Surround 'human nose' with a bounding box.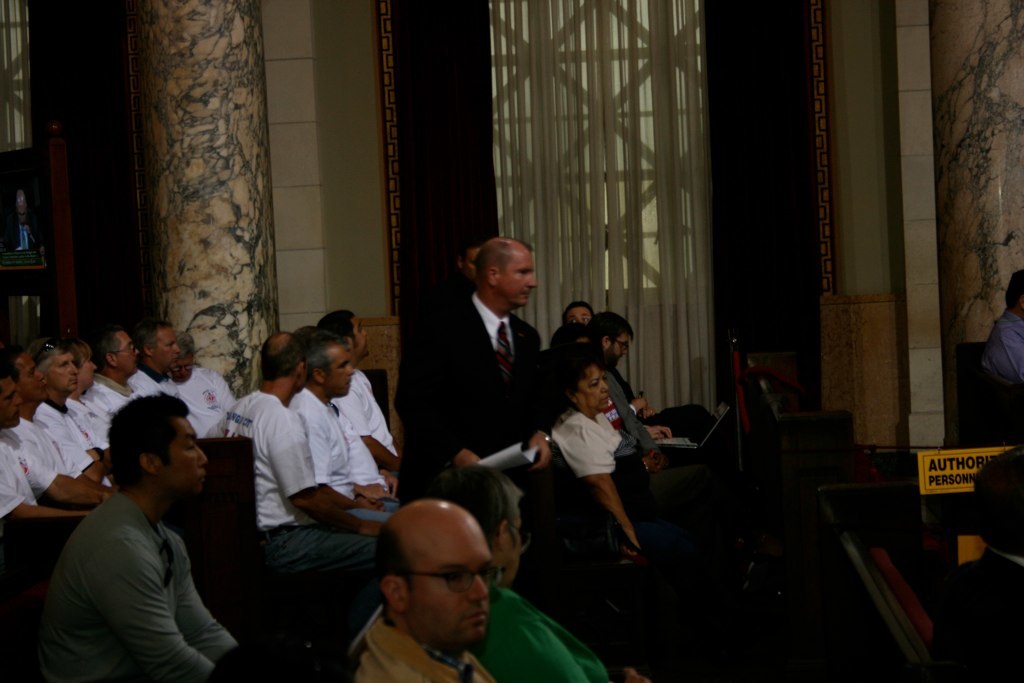
(left=348, top=365, right=355, bottom=376).
